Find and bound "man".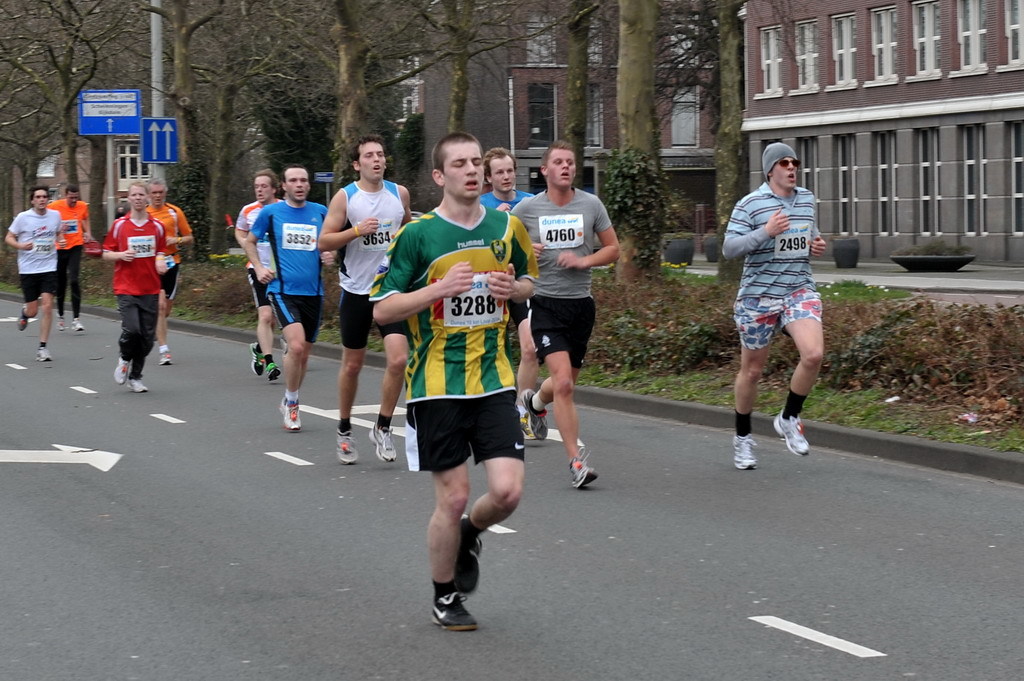
Bound: bbox=(512, 143, 625, 484).
